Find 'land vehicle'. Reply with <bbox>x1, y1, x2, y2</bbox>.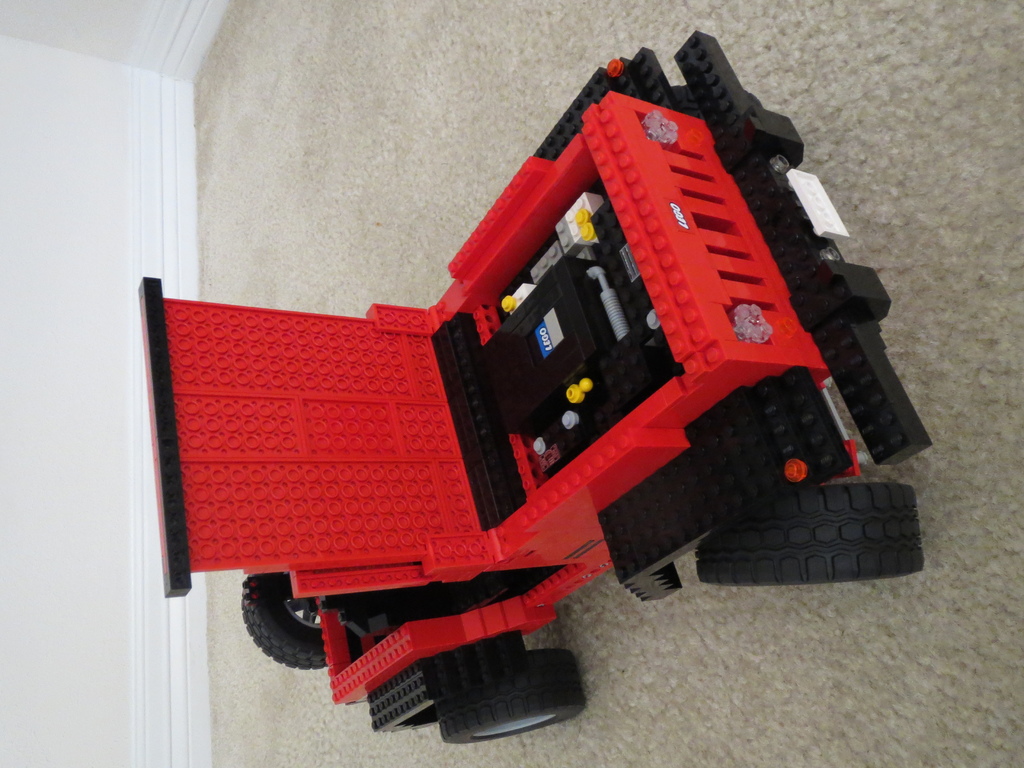
<bbox>164, 58, 913, 706</bbox>.
